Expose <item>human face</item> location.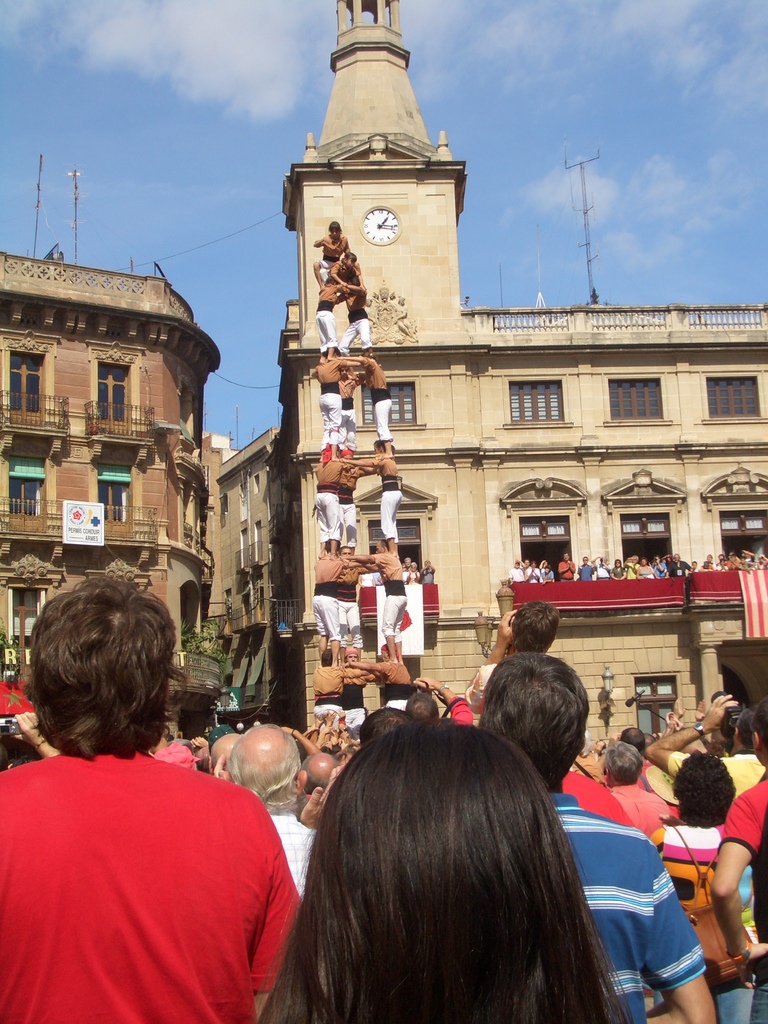
Exposed at bbox=[381, 649, 386, 663].
